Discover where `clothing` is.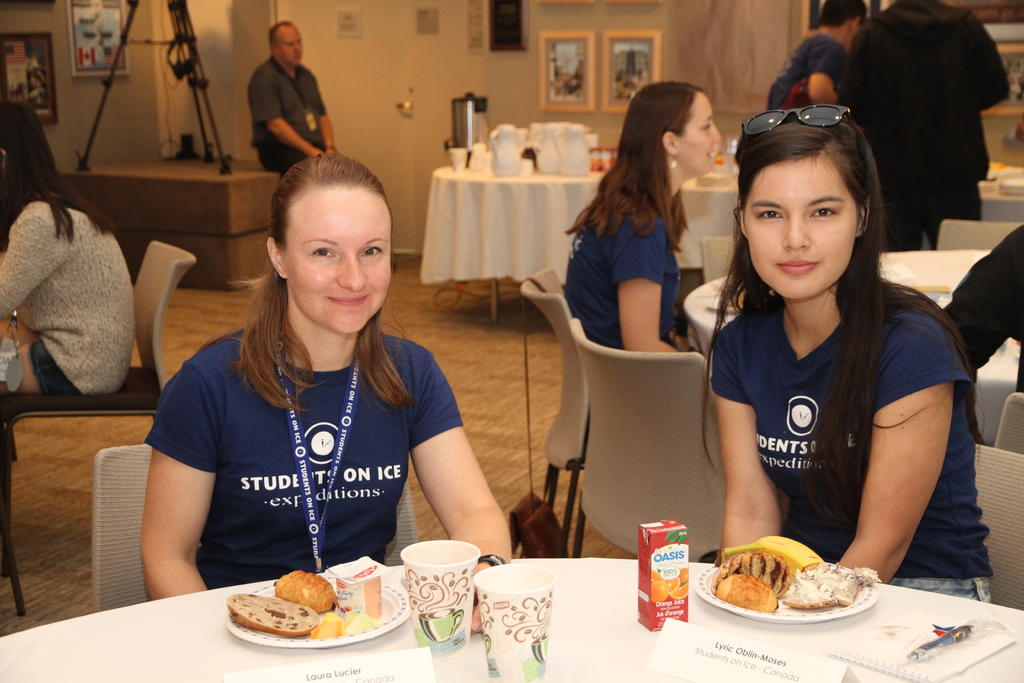
Discovered at 698:237:968:579.
